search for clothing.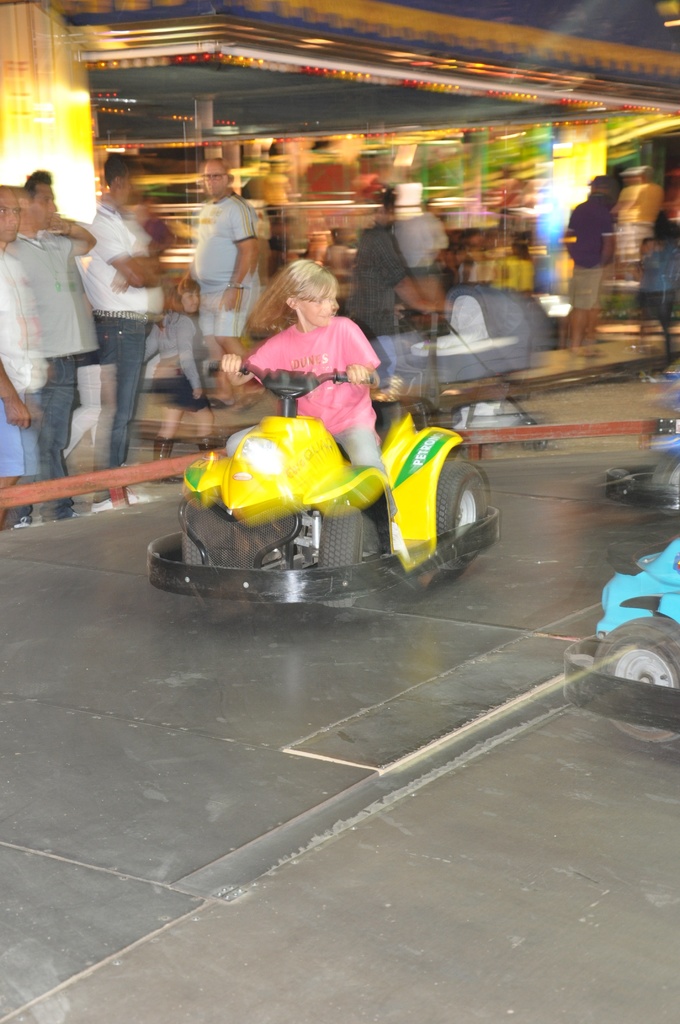
Found at box(0, 247, 48, 476).
